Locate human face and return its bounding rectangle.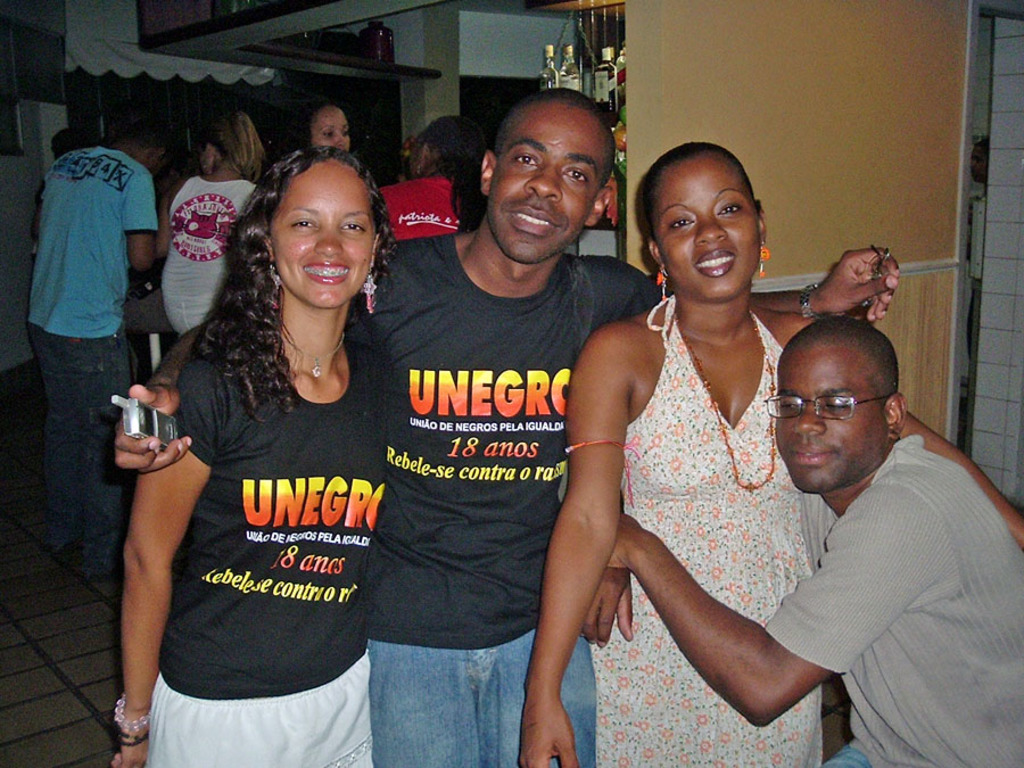
<box>269,170,373,308</box>.
